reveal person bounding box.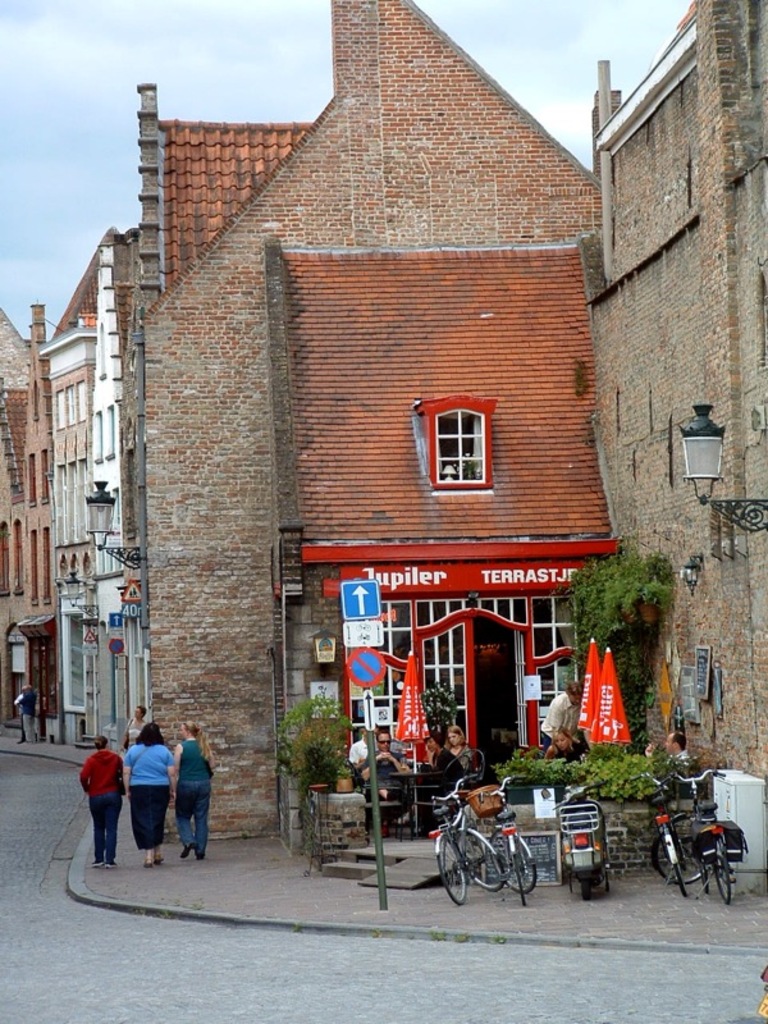
Revealed: rect(451, 724, 477, 769).
